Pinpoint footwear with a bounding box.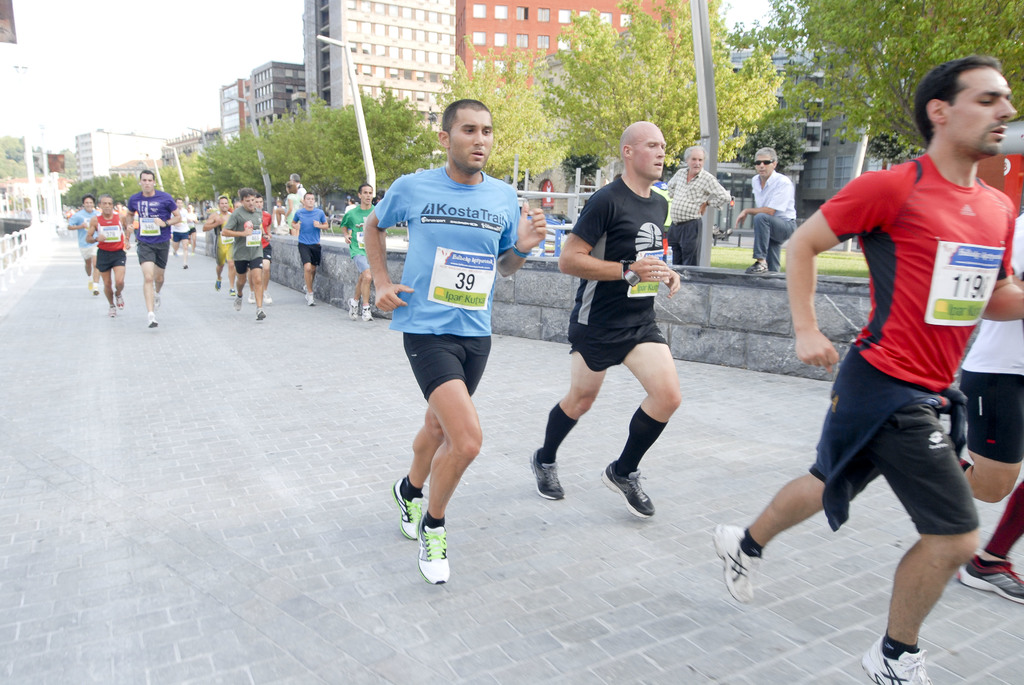
bbox=(257, 309, 266, 322).
